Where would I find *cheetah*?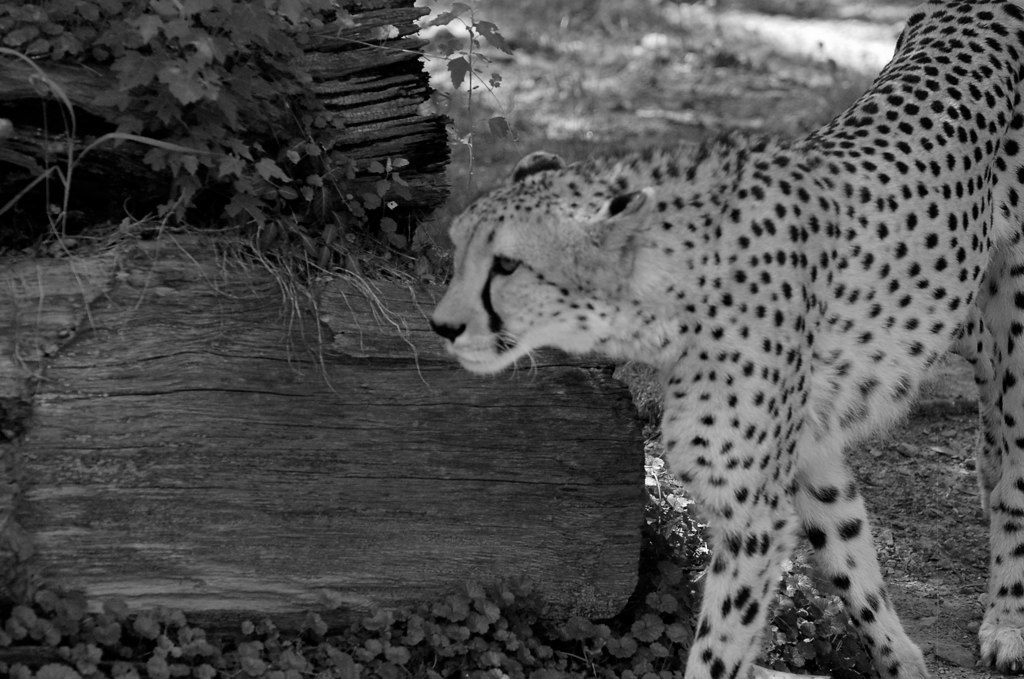
At x1=431 y1=0 x2=1023 y2=678.
